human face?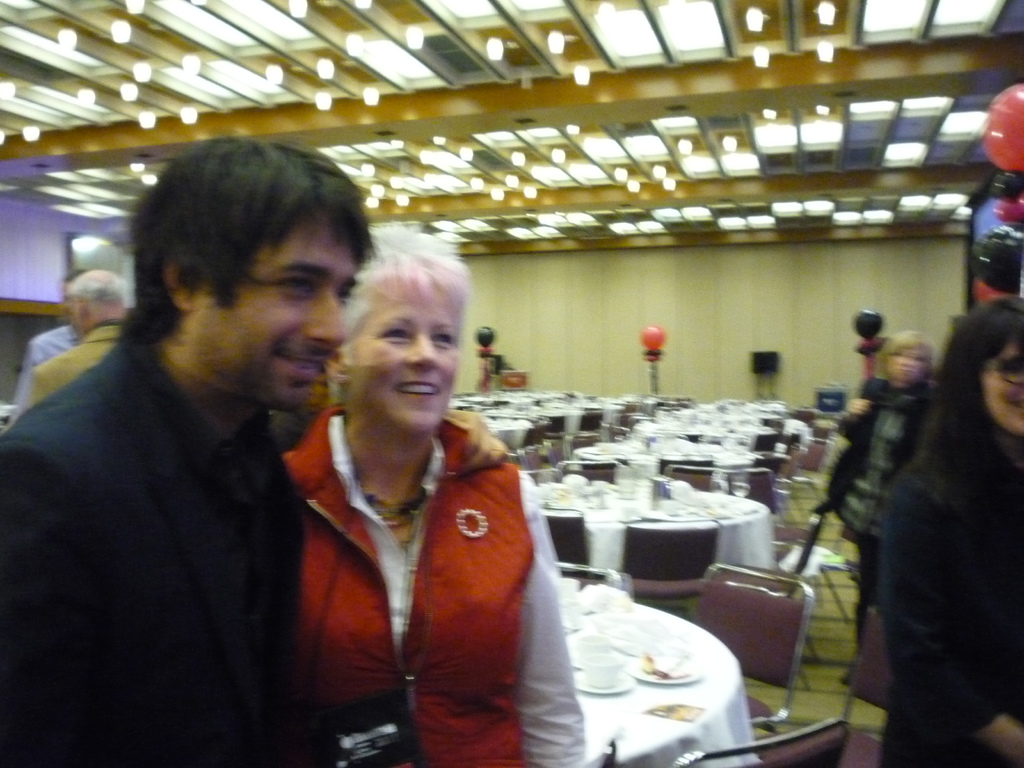
detection(193, 216, 353, 415)
